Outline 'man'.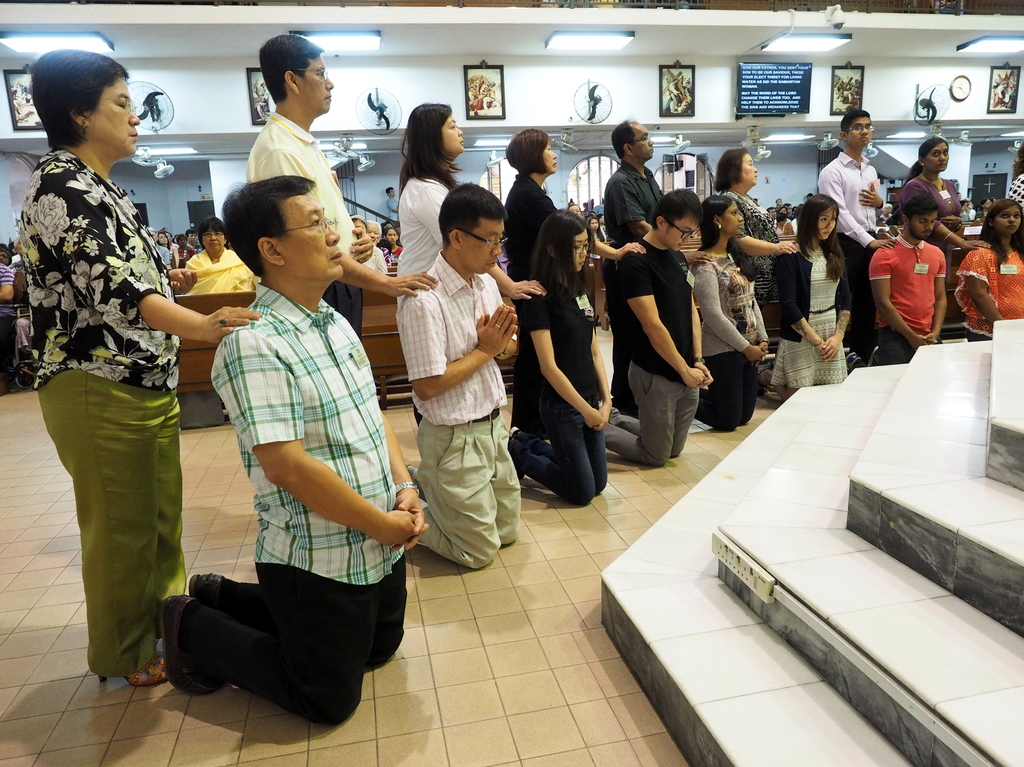
Outline: BBox(964, 197, 976, 222).
